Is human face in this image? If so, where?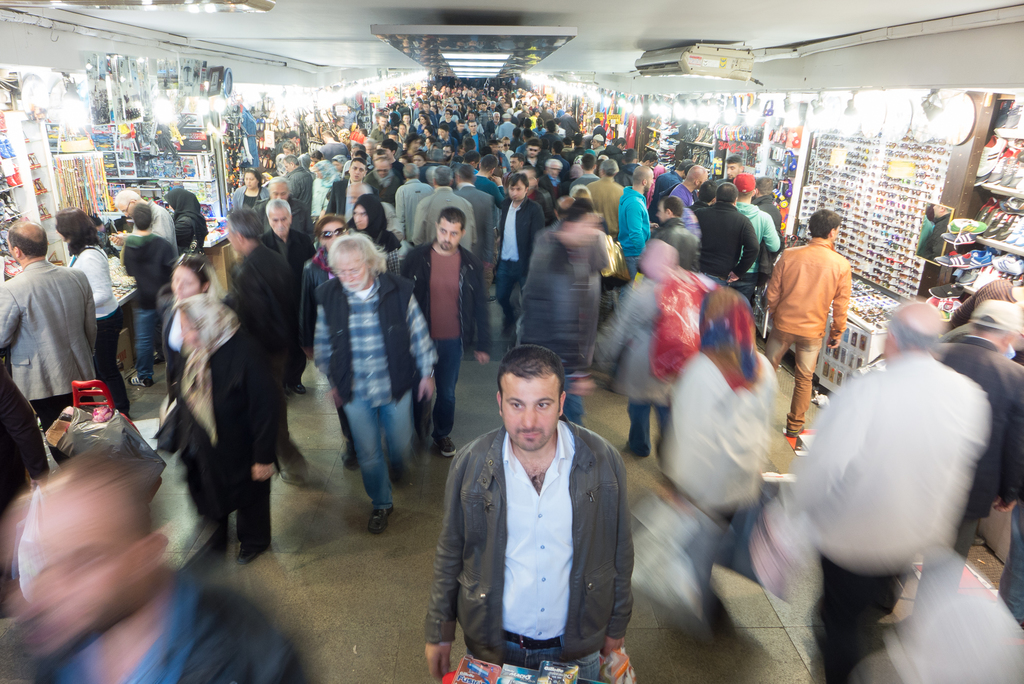
Yes, at 268, 183, 289, 199.
